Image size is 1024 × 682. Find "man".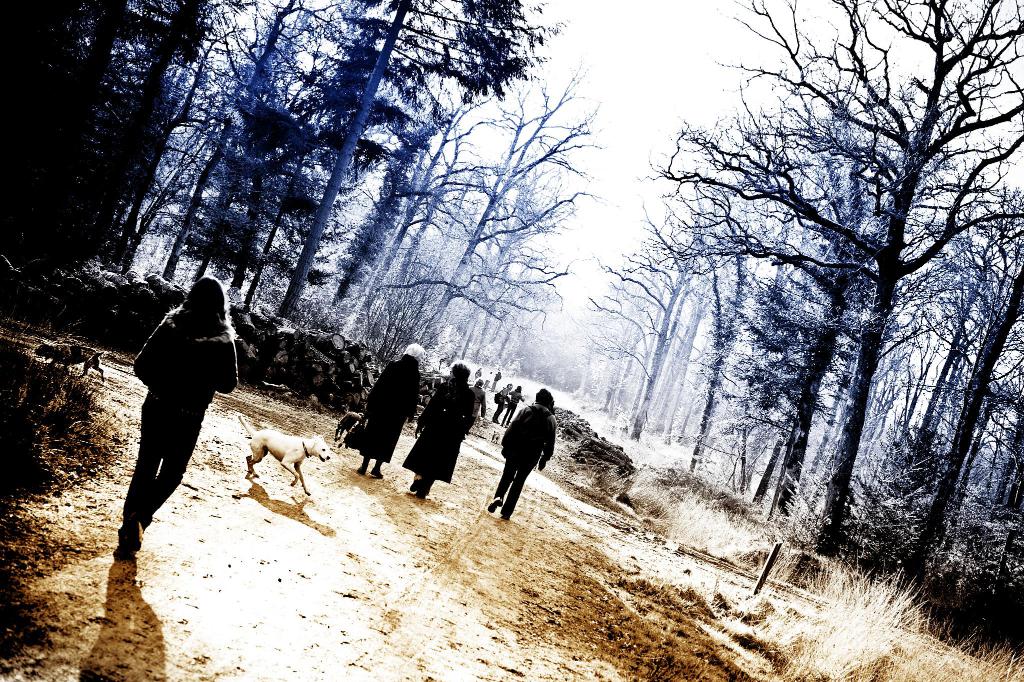
488:386:562:528.
